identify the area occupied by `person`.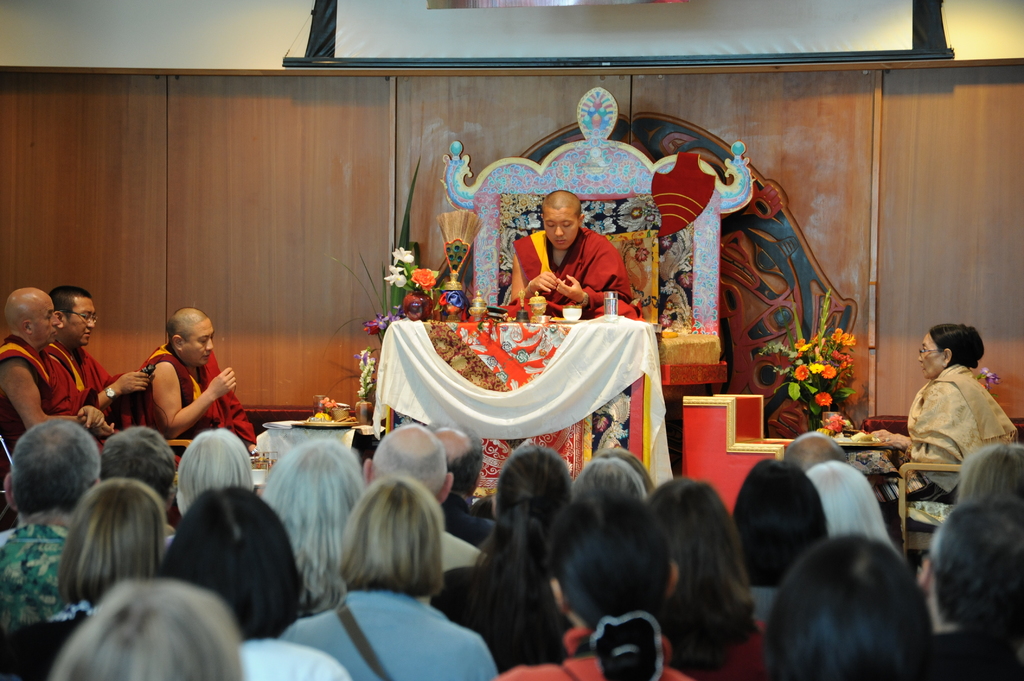
Area: detection(111, 307, 261, 461).
